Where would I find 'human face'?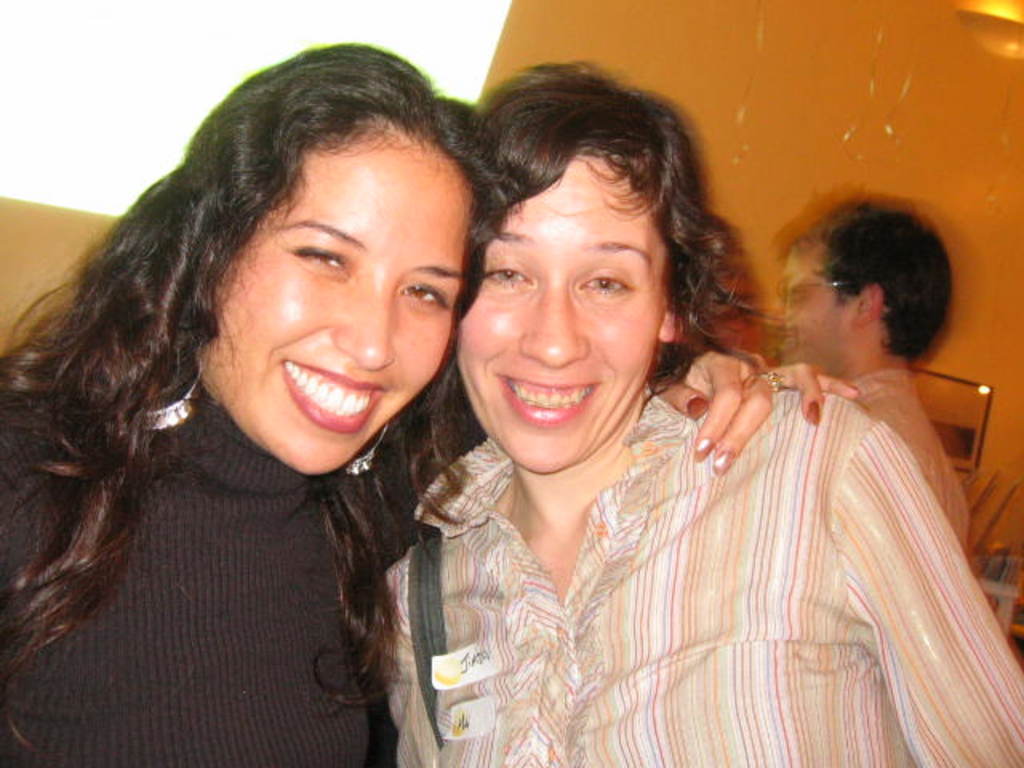
At 446:150:672:475.
